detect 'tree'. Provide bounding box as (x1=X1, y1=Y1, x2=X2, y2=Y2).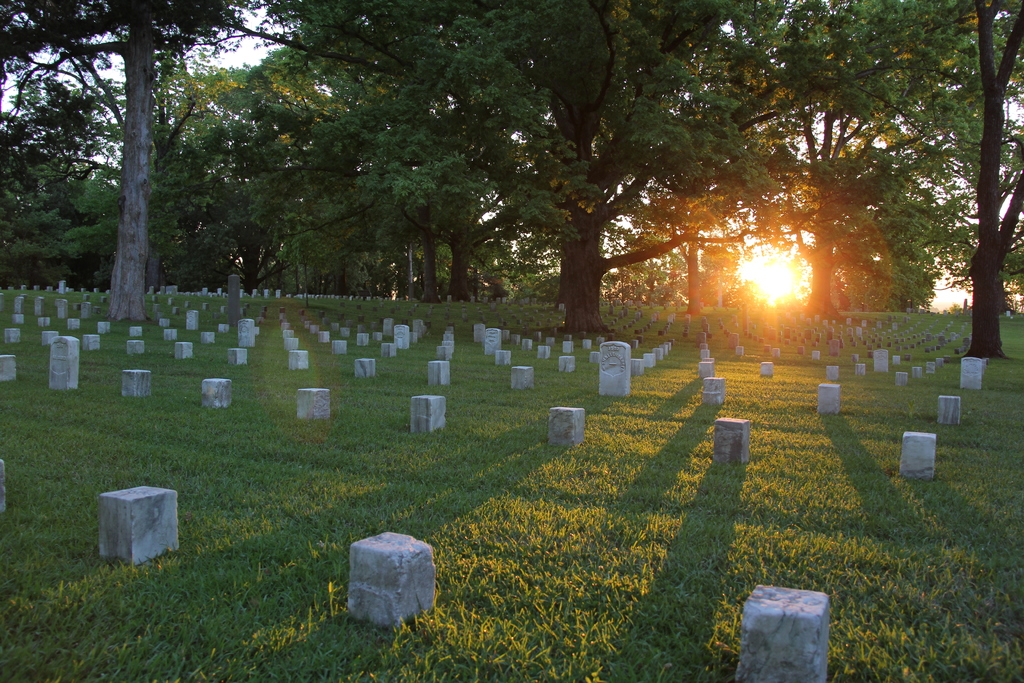
(x1=707, y1=0, x2=982, y2=324).
